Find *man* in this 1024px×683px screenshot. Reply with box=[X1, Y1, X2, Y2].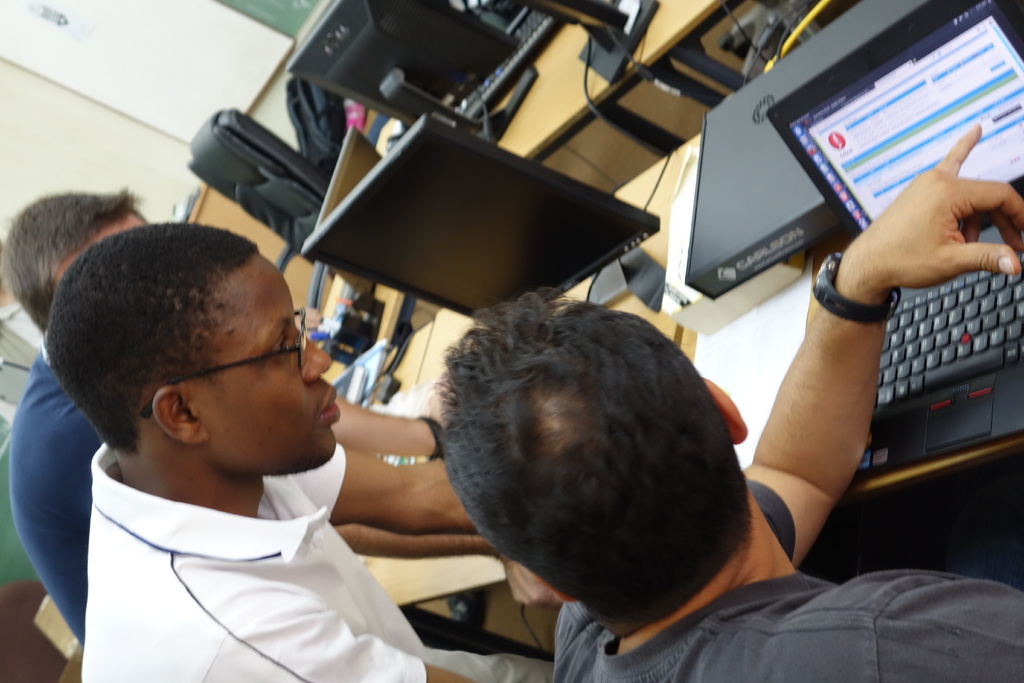
box=[36, 222, 480, 682].
